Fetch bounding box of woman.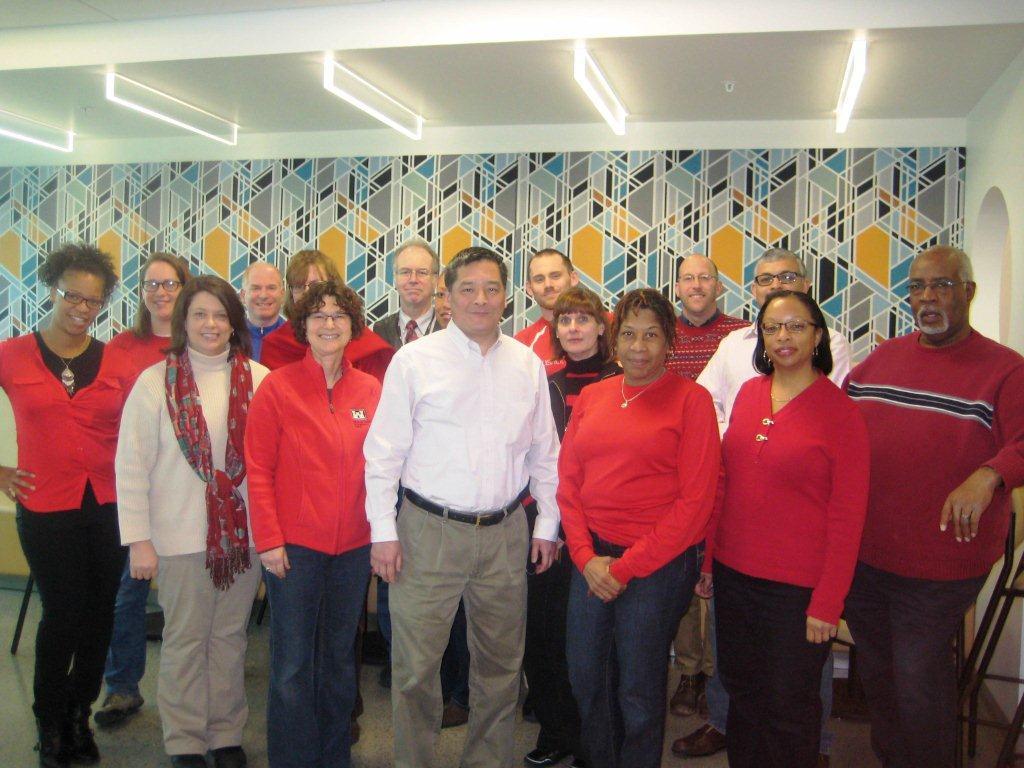
Bbox: {"left": 243, "top": 276, "right": 381, "bottom": 767}.
